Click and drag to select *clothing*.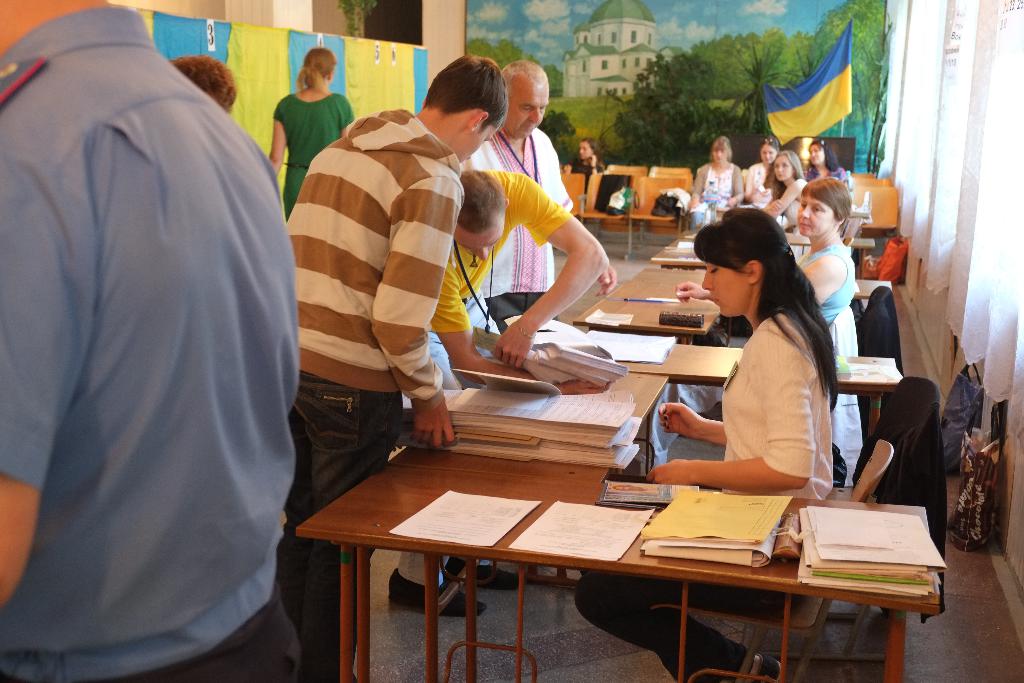
Selection: BBox(779, 181, 808, 231).
